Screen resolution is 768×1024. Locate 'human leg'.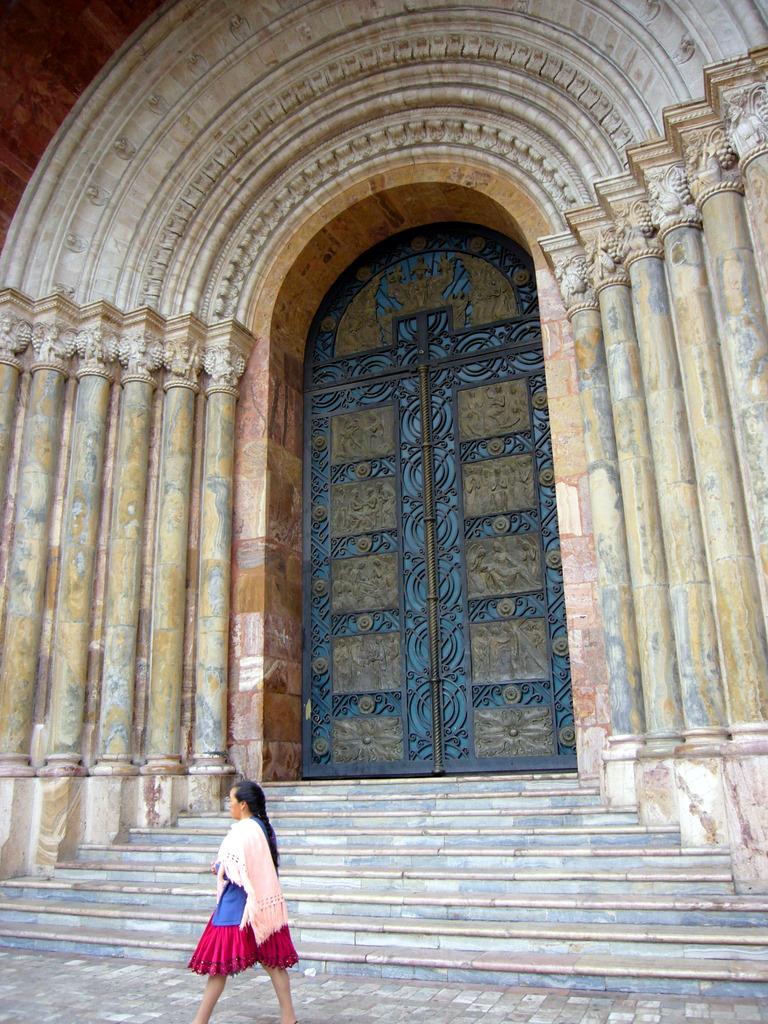
bbox=[192, 982, 226, 1023].
